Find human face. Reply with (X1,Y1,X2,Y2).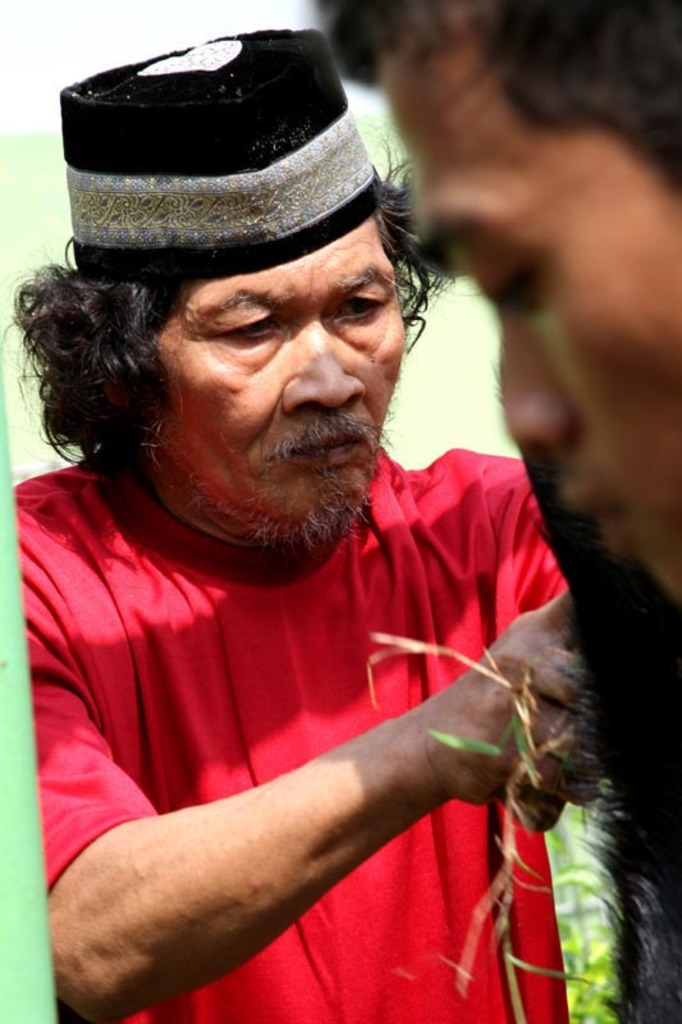
(160,224,407,550).
